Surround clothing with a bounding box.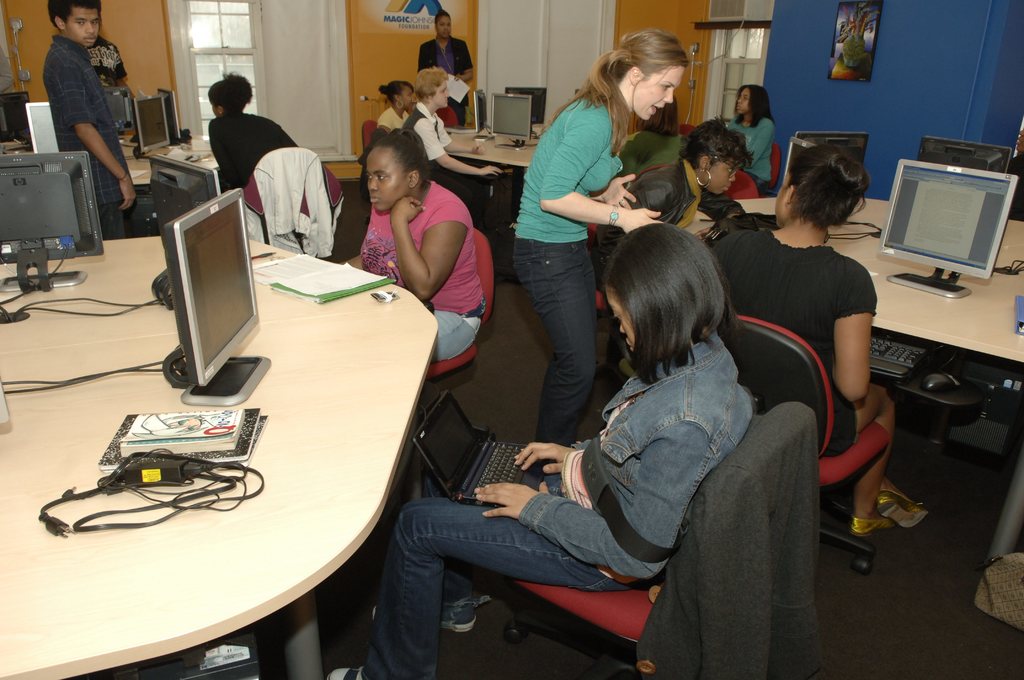
region(406, 101, 452, 161).
